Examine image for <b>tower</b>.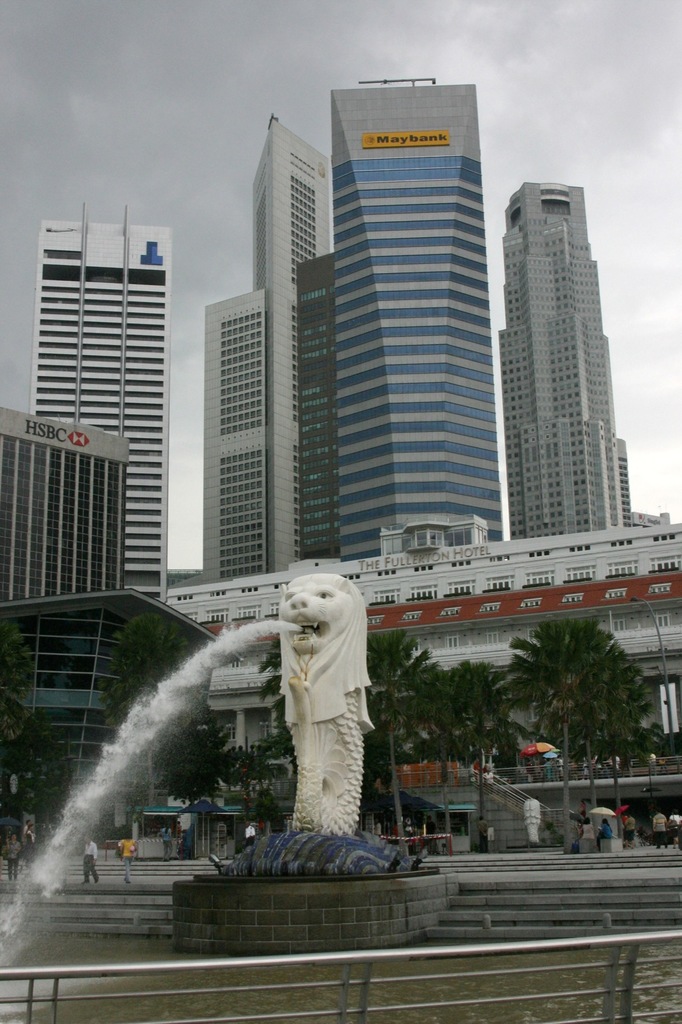
Examination result: pyautogui.locateOnScreen(206, 302, 260, 580).
